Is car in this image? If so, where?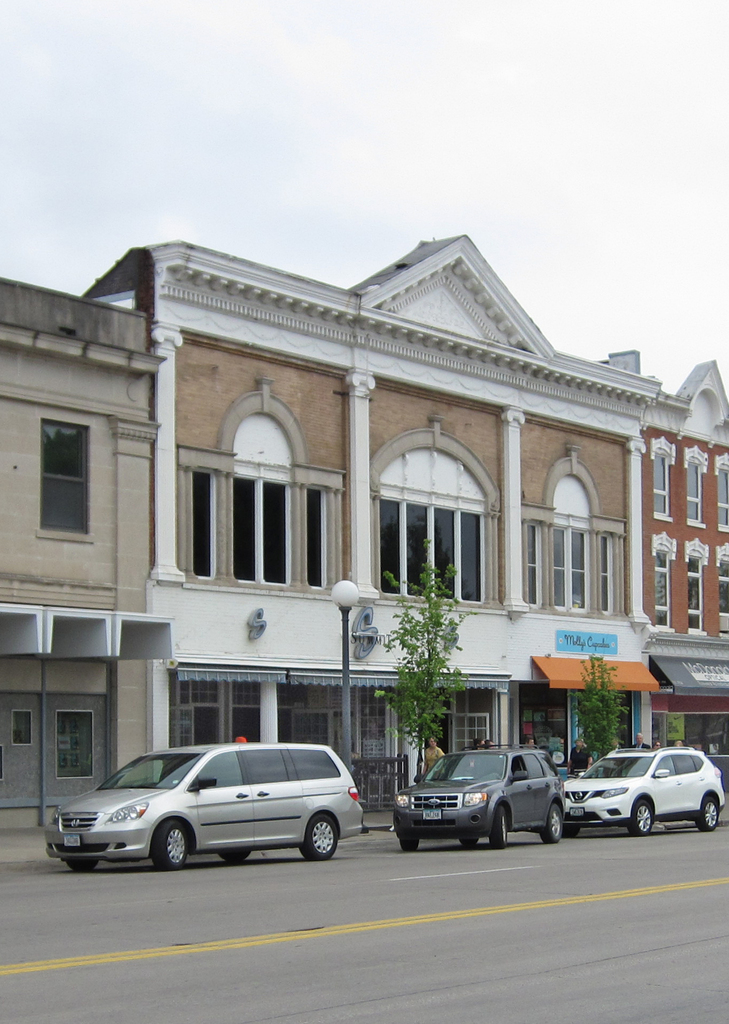
Yes, at locate(44, 739, 373, 872).
